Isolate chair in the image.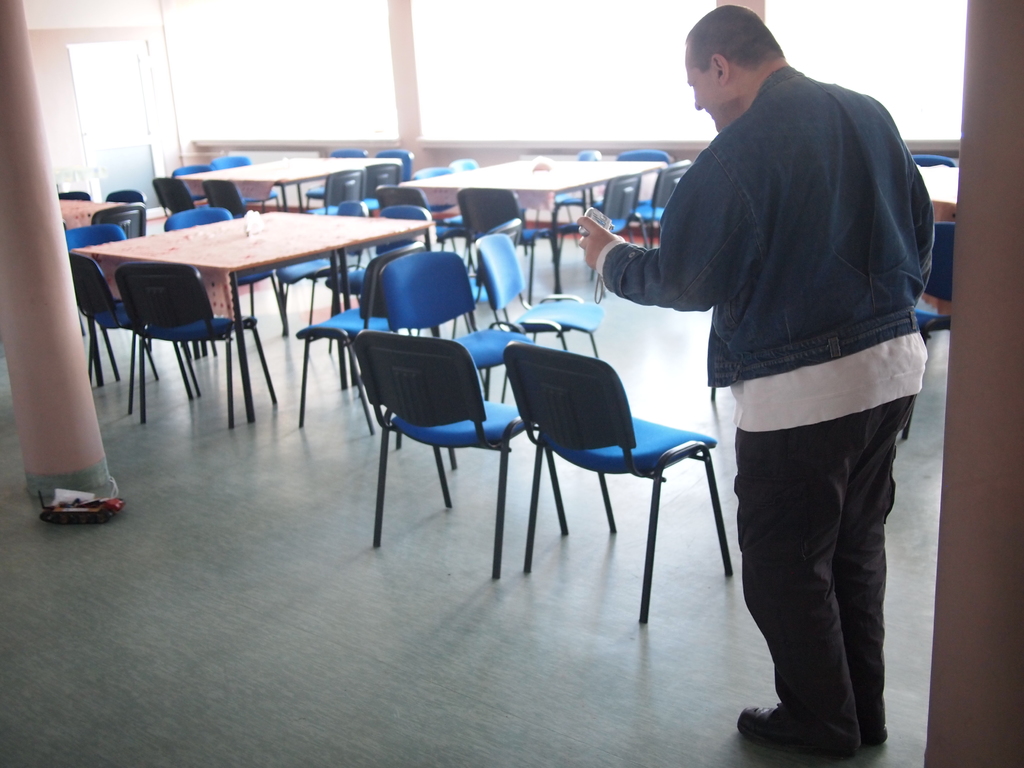
Isolated region: [x1=620, y1=159, x2=690, y2=246].
